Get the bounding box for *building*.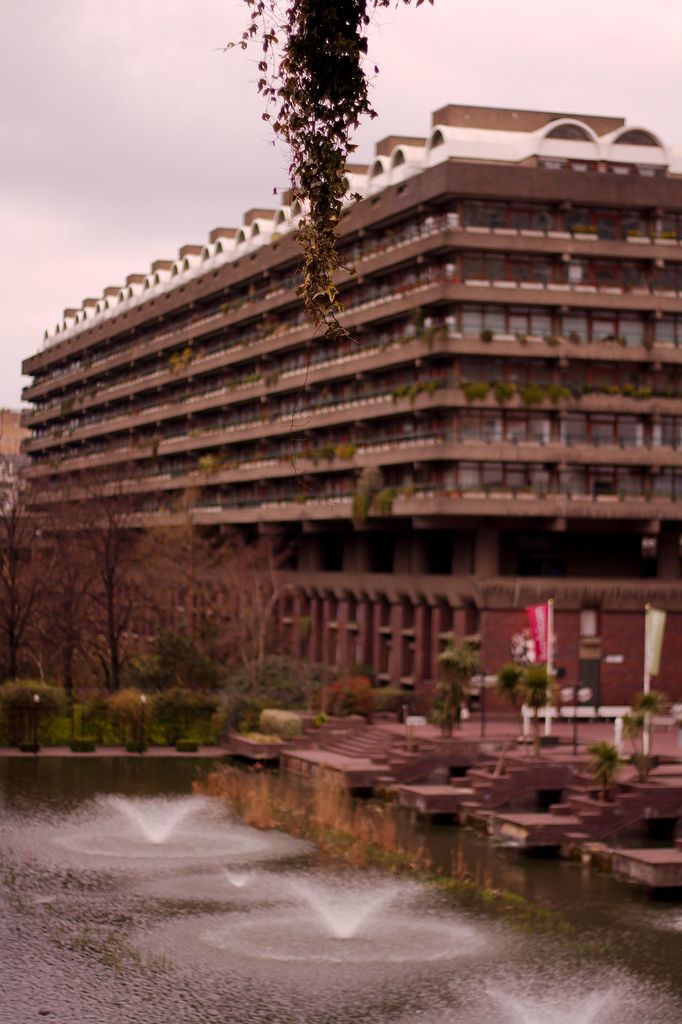
x1=0 y1=105 x2=681 y2=731.
